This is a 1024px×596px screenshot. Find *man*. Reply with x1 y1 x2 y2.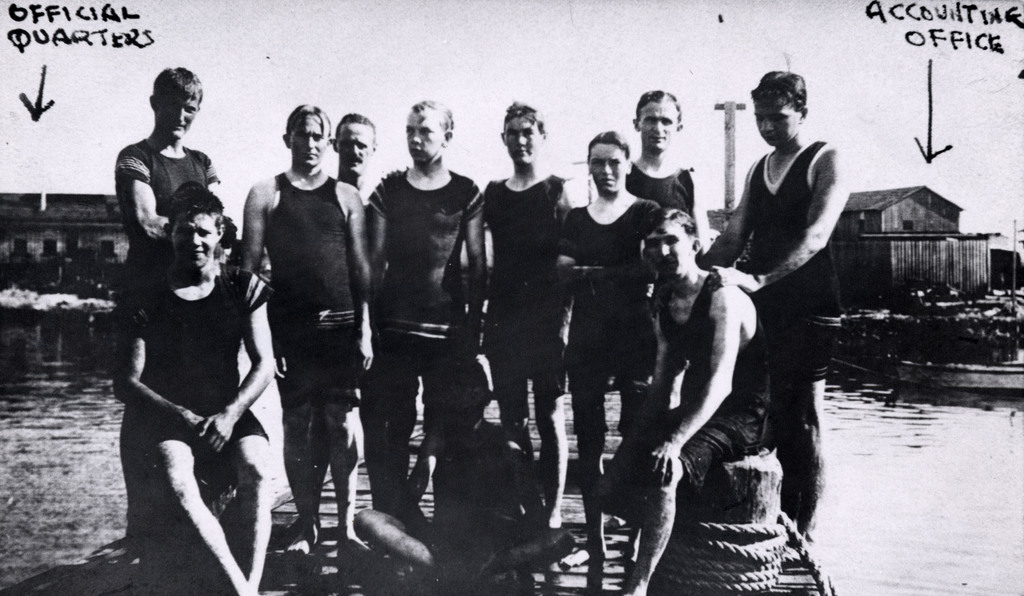
120 183 273 595.
